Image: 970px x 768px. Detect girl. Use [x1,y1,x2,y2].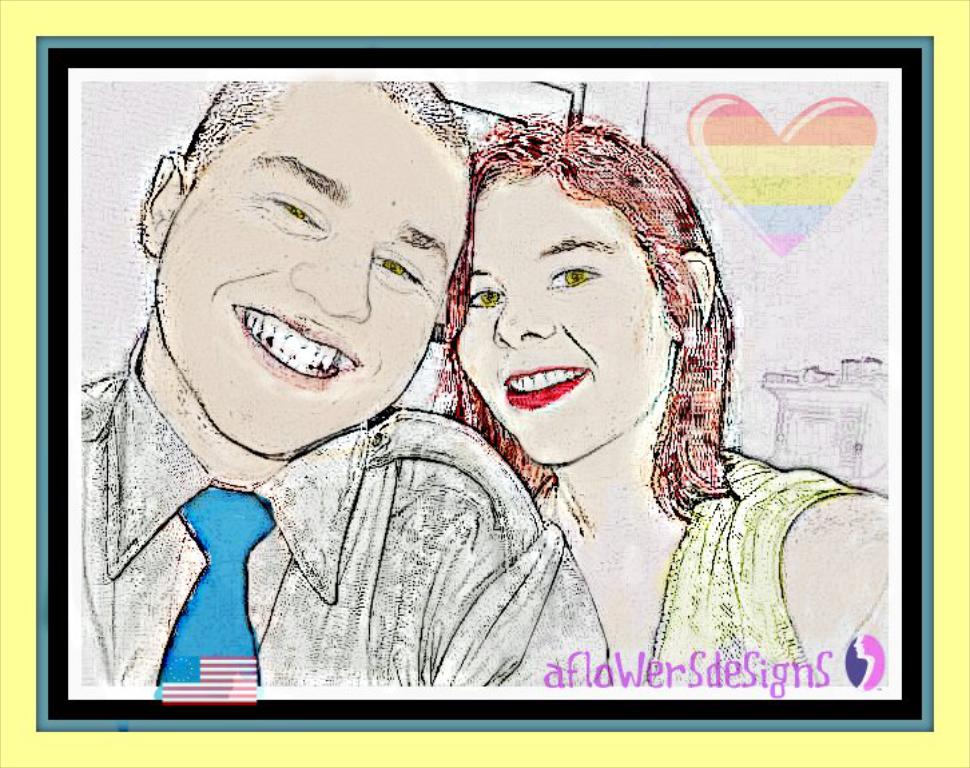
[420,104,890,689].
